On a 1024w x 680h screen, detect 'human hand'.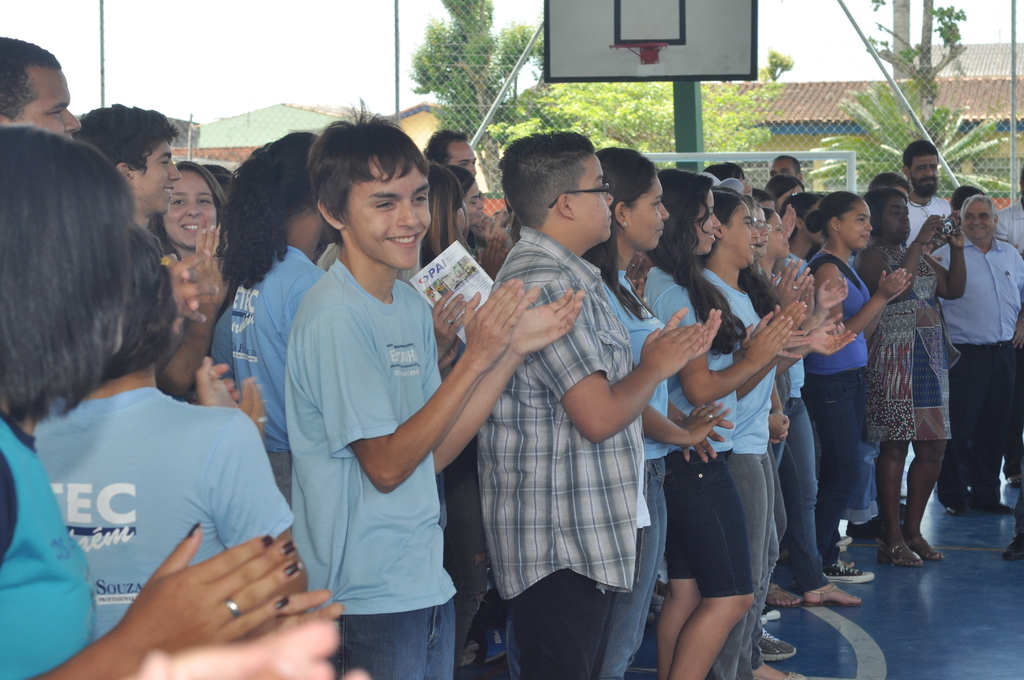
locate(631, 275, 646, 299).
